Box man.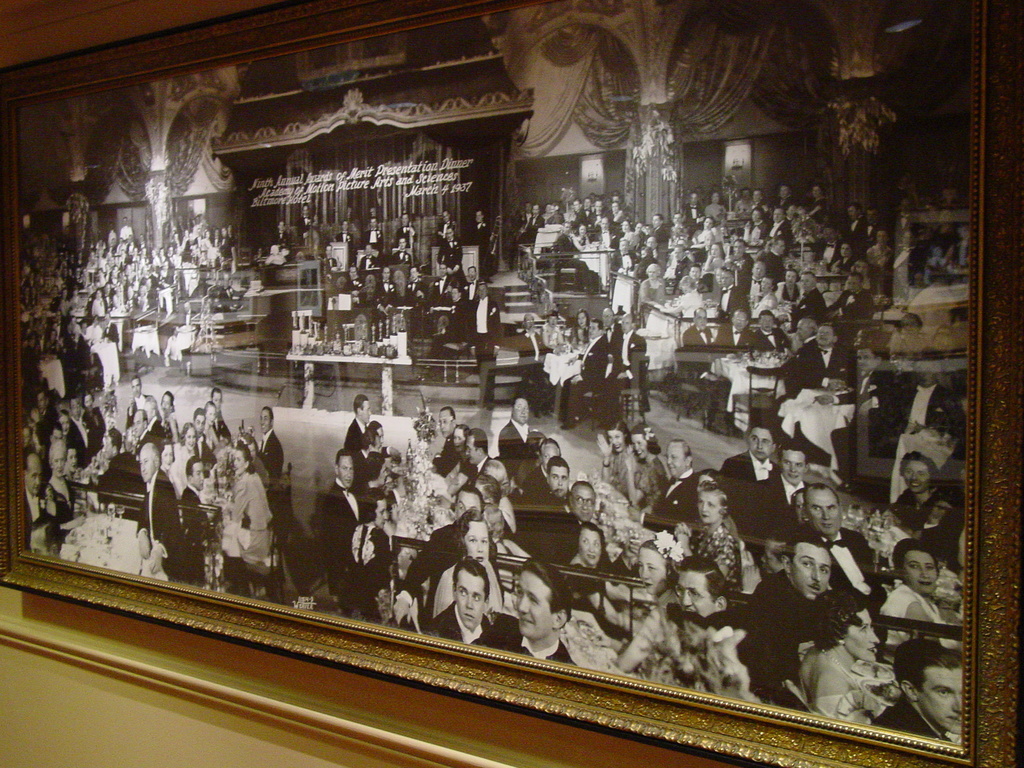
<bbox>805, 321, 853, 388</bbox>.
